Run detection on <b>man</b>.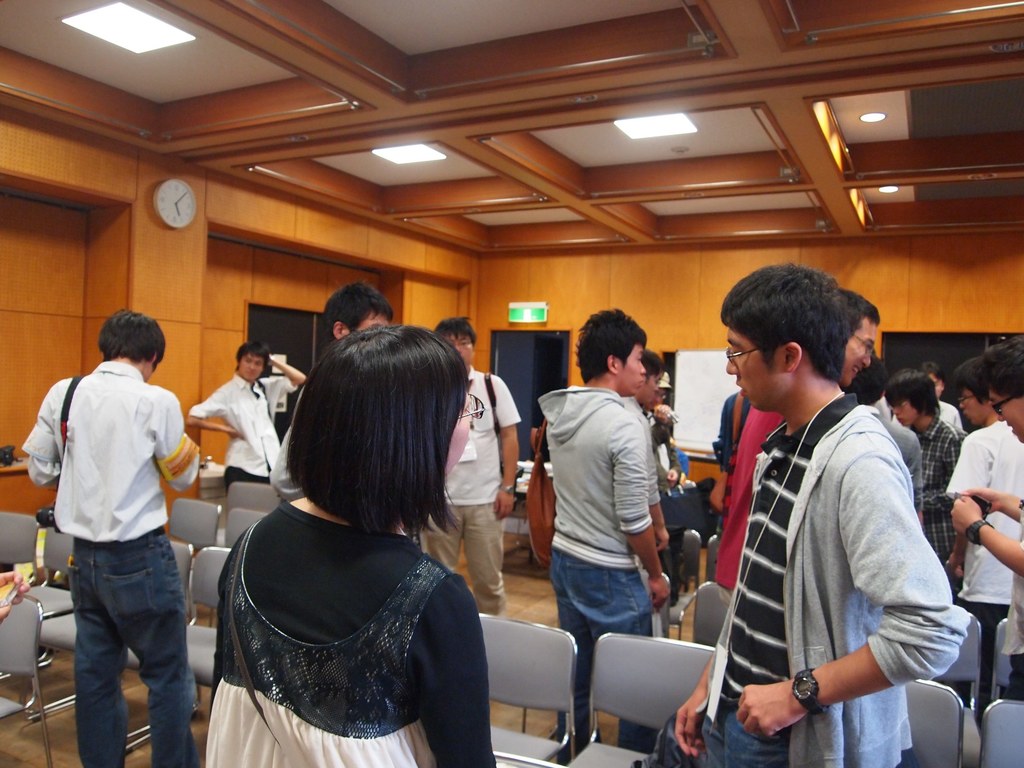
Result: <region>424, 317, 525, 616</region>.
